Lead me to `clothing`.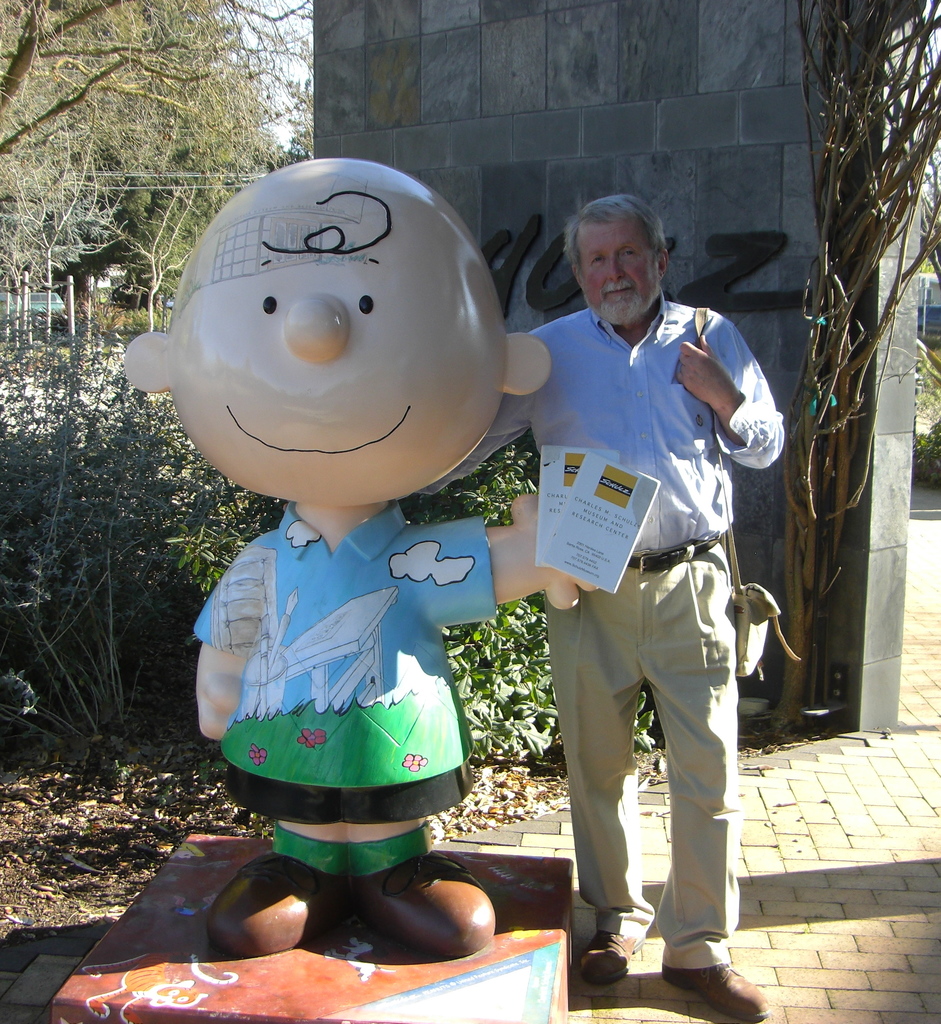
Lead to (526, 227, 779, 946).
